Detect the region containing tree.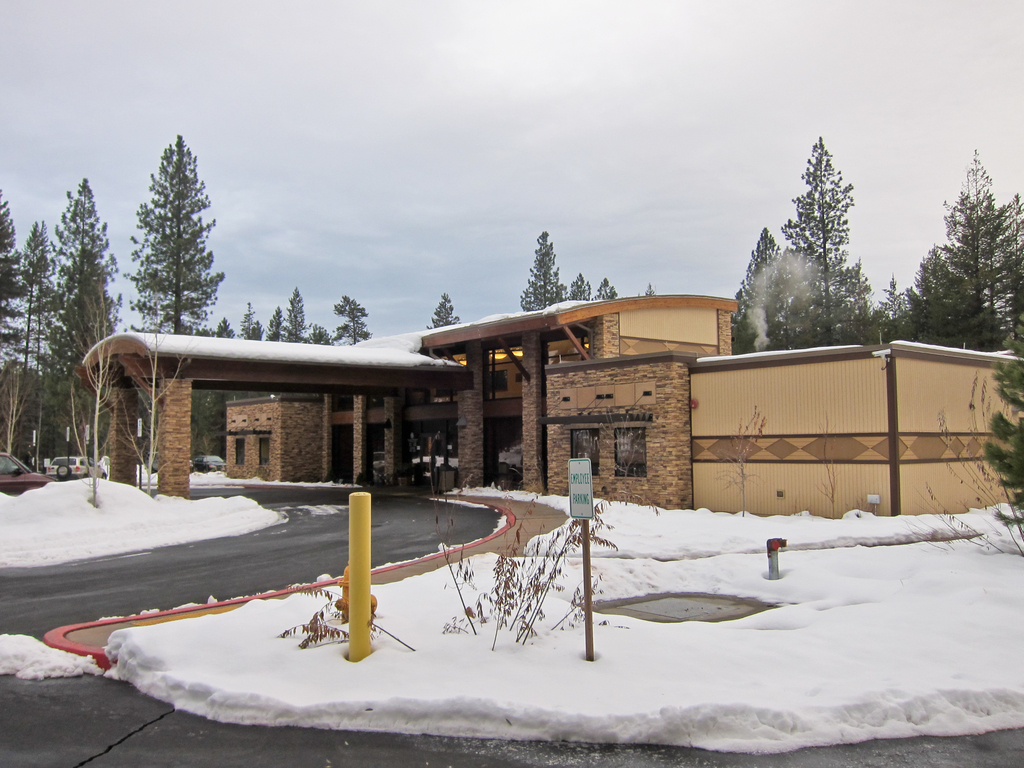
x1=518, y1=228, x2=570, y2=313.
